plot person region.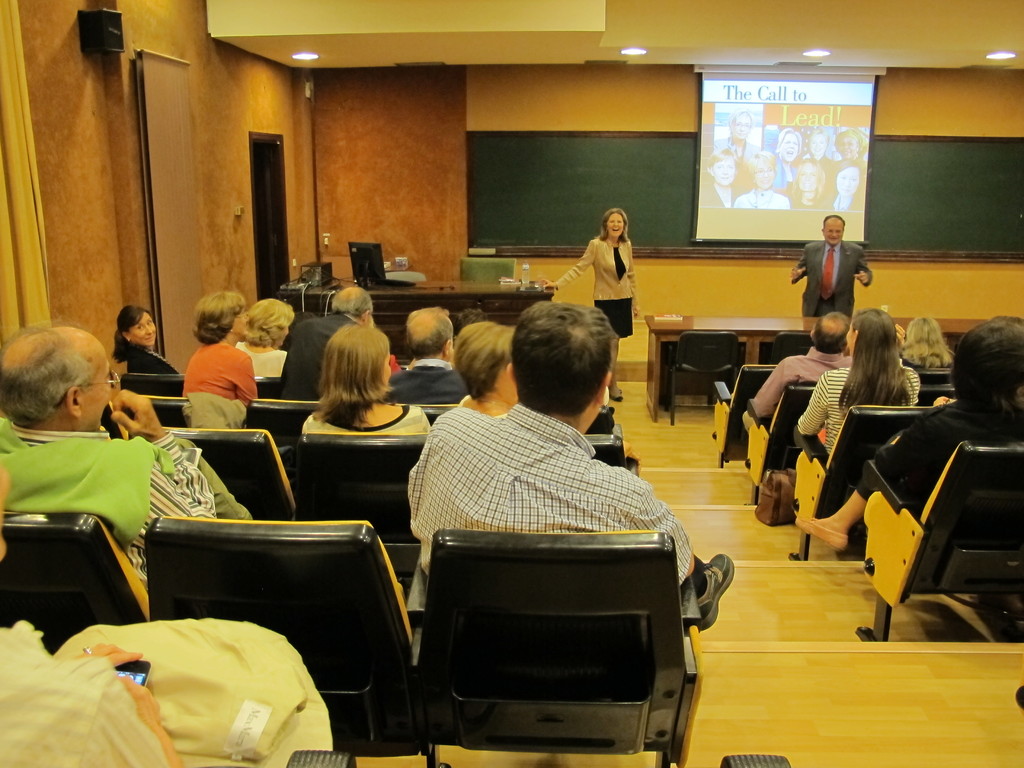
Plotted at (698,149,741,206).
